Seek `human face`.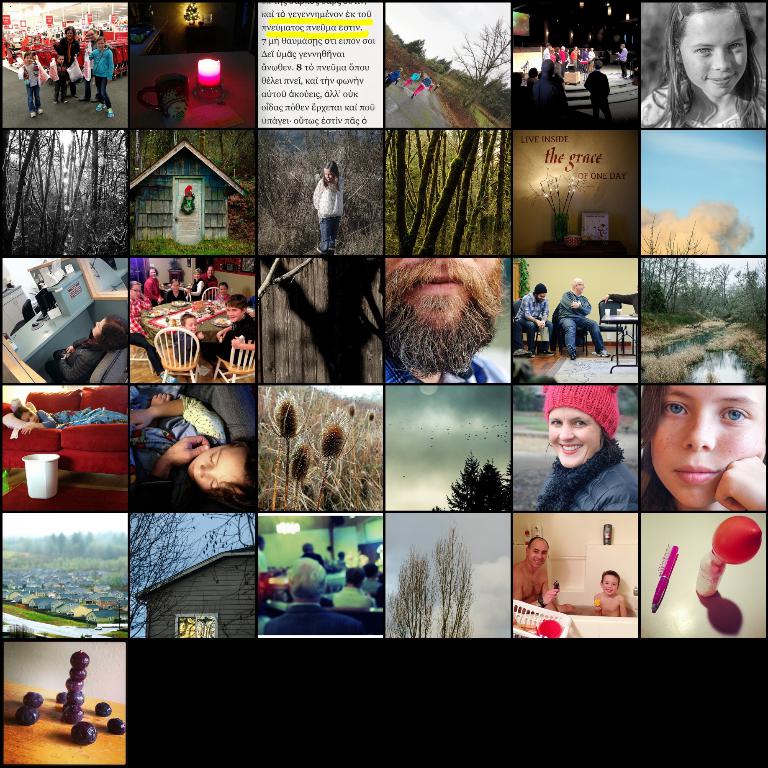
<region>608, 573, 615, 595</region>.
